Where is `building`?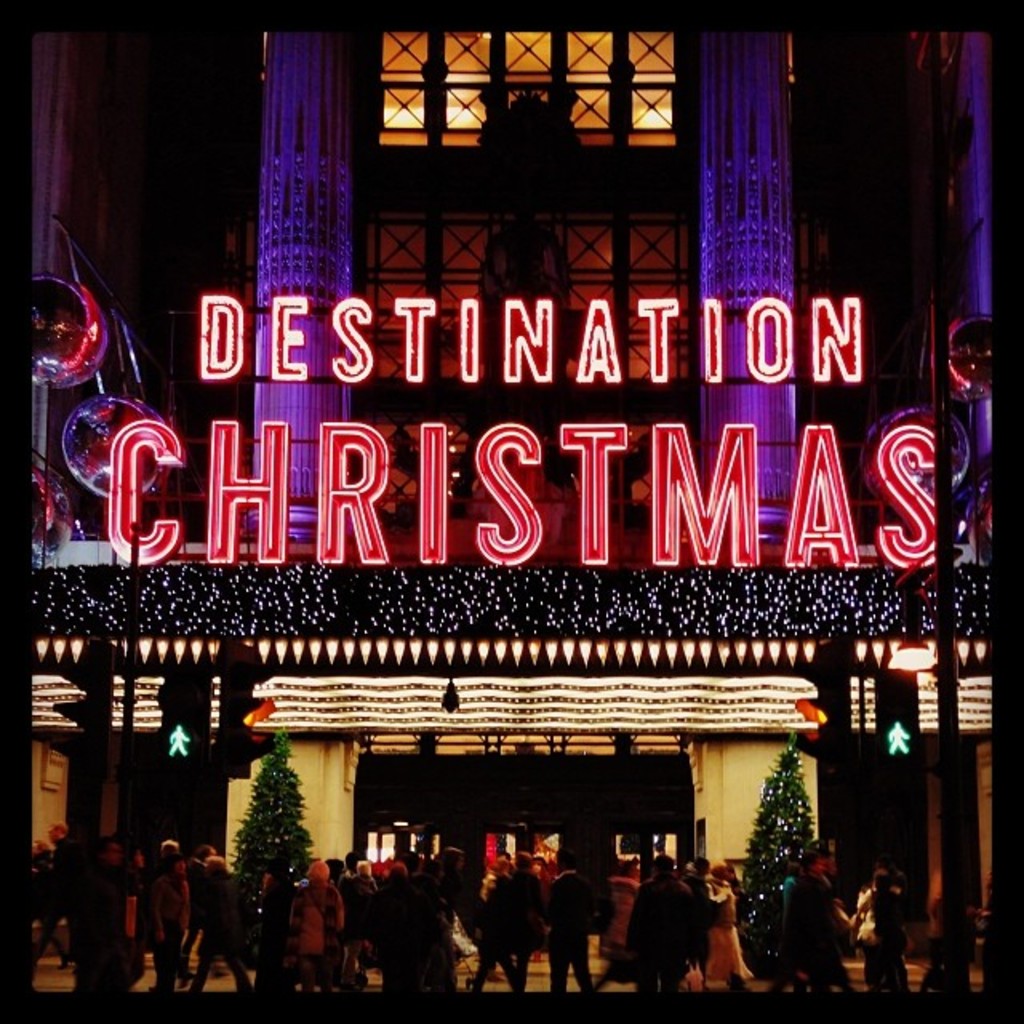
<box>0,0,1022,1022</box>.
